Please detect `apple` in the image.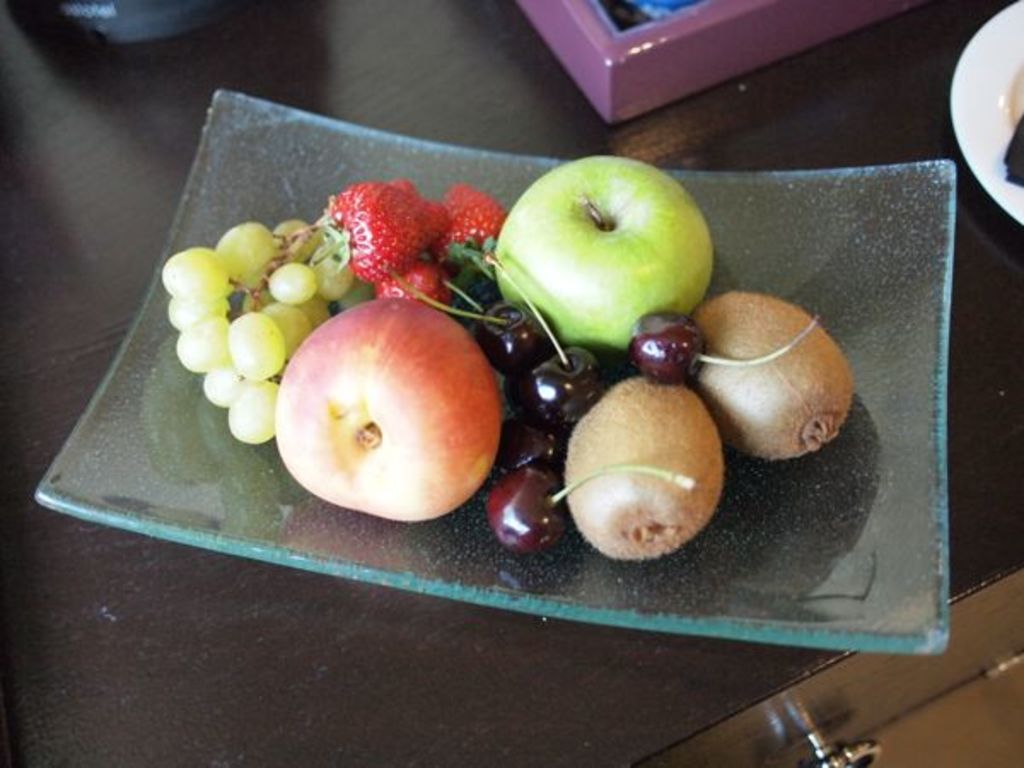
{"x1": 485, "y1": 157, "x2": 712, "y2": 360}.
